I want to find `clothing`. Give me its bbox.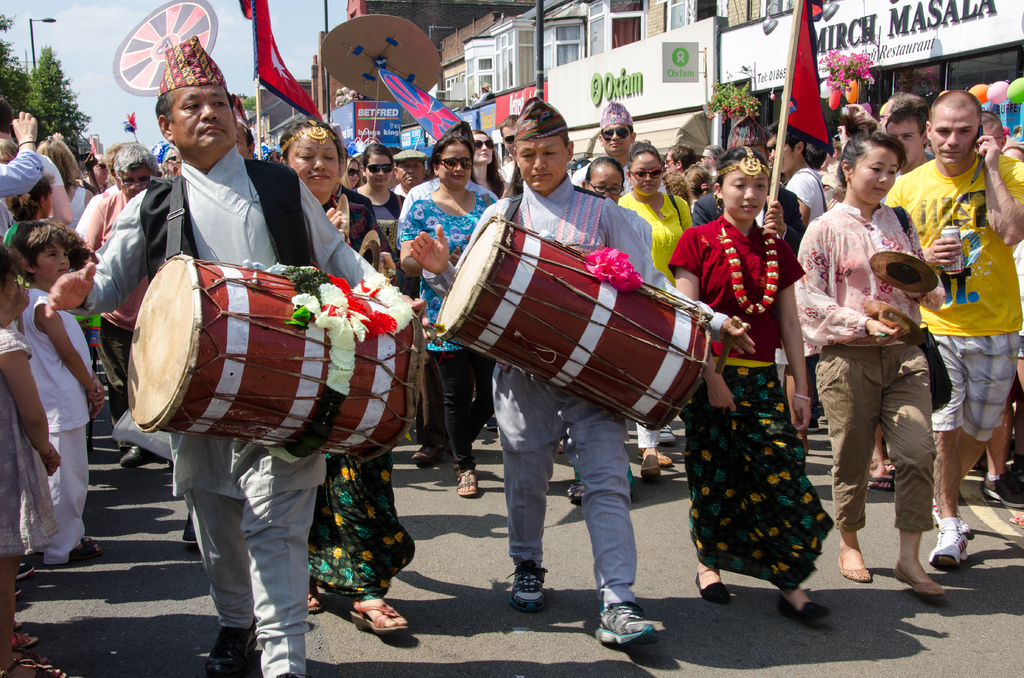
(690,185,811,254).
